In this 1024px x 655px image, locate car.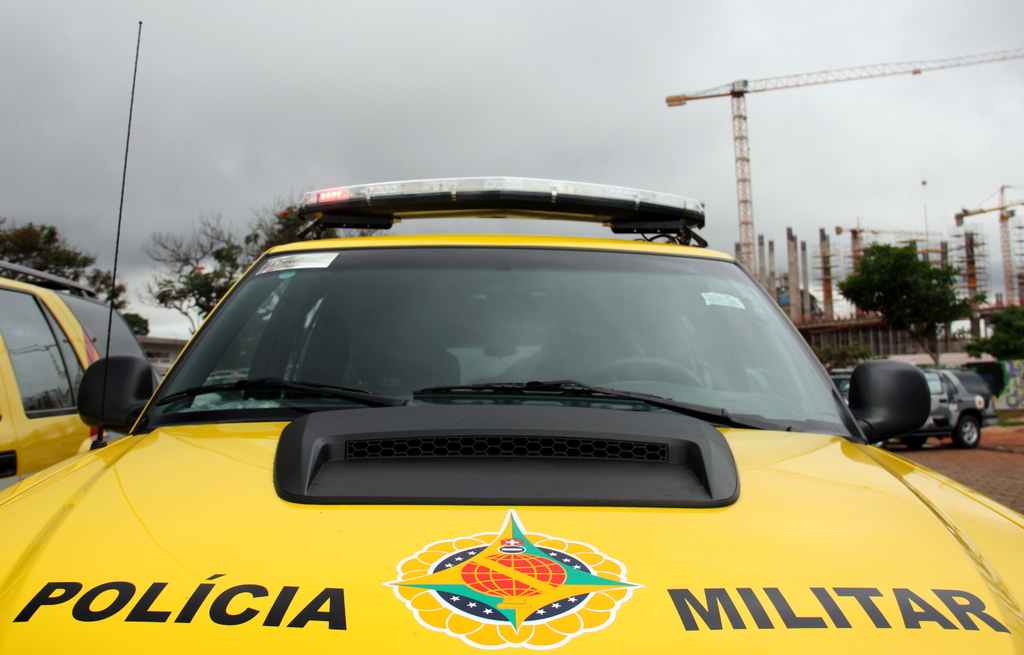
Bounding box: crop(0, 22, 1023, 654).
